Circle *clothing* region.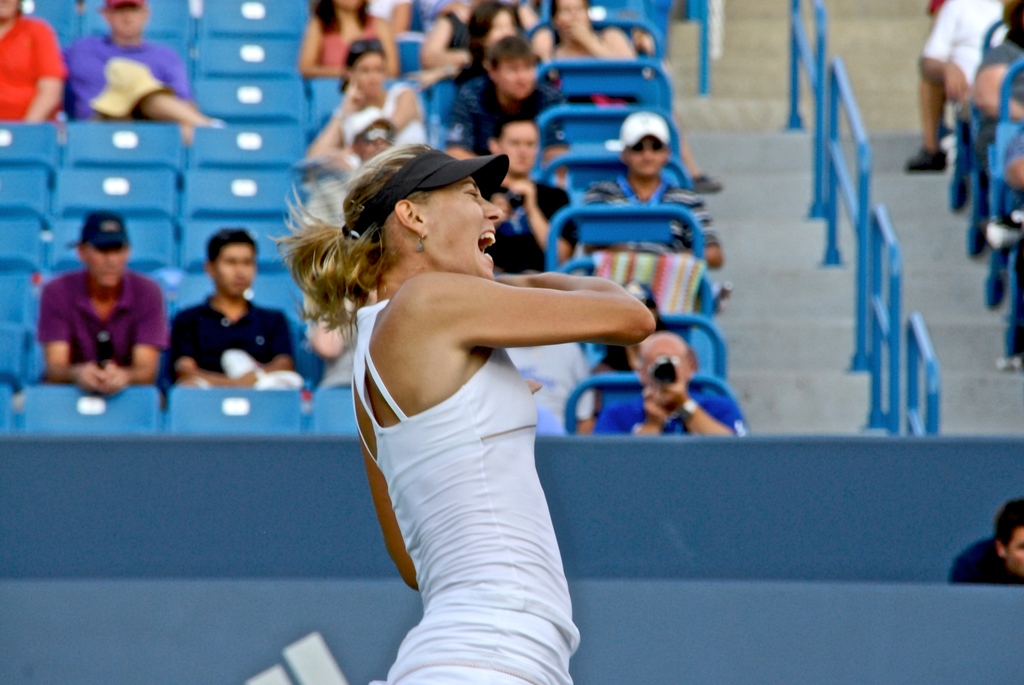
Region: bbox=(923, 0, 1011, 118).
